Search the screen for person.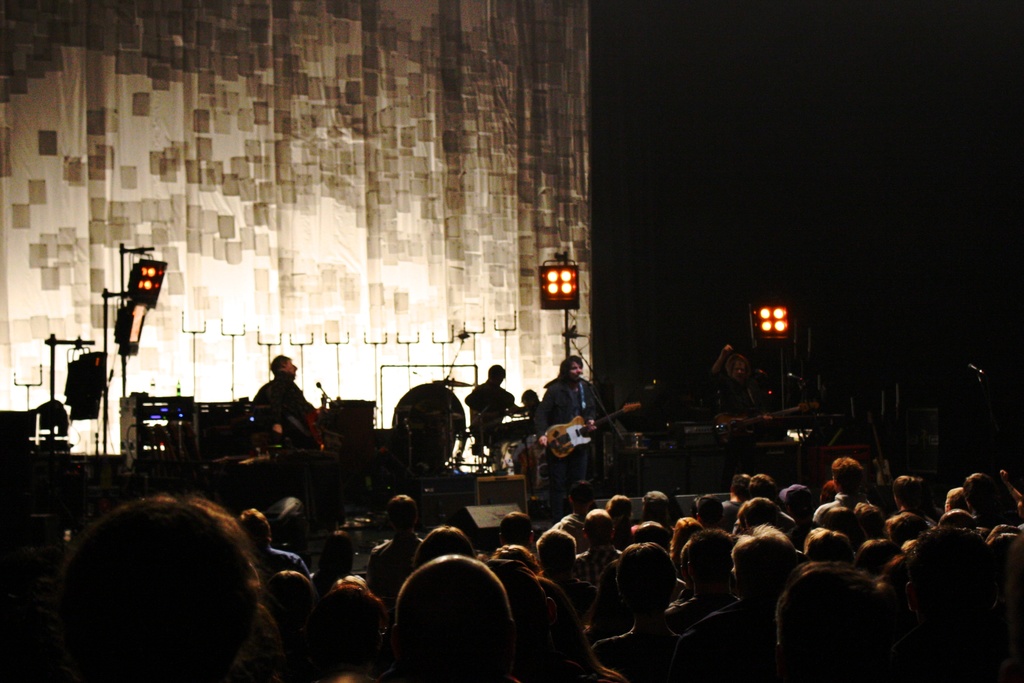
Found at l=397, t=552, r=507, b=682.
